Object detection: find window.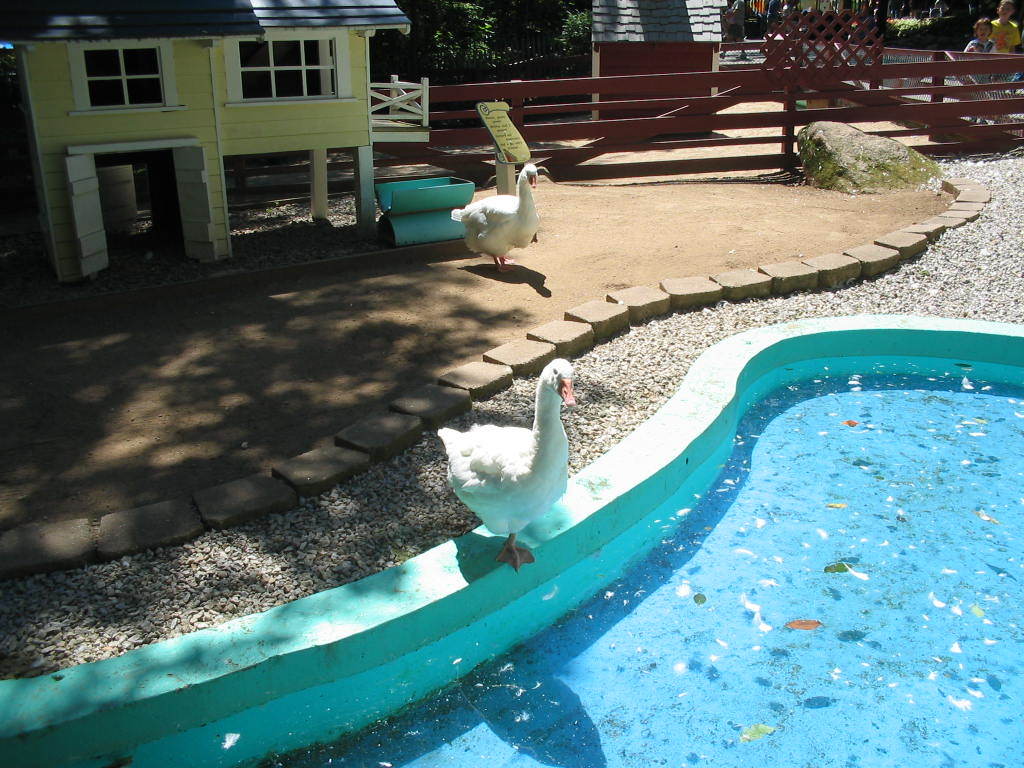
[61,28,172,104].
